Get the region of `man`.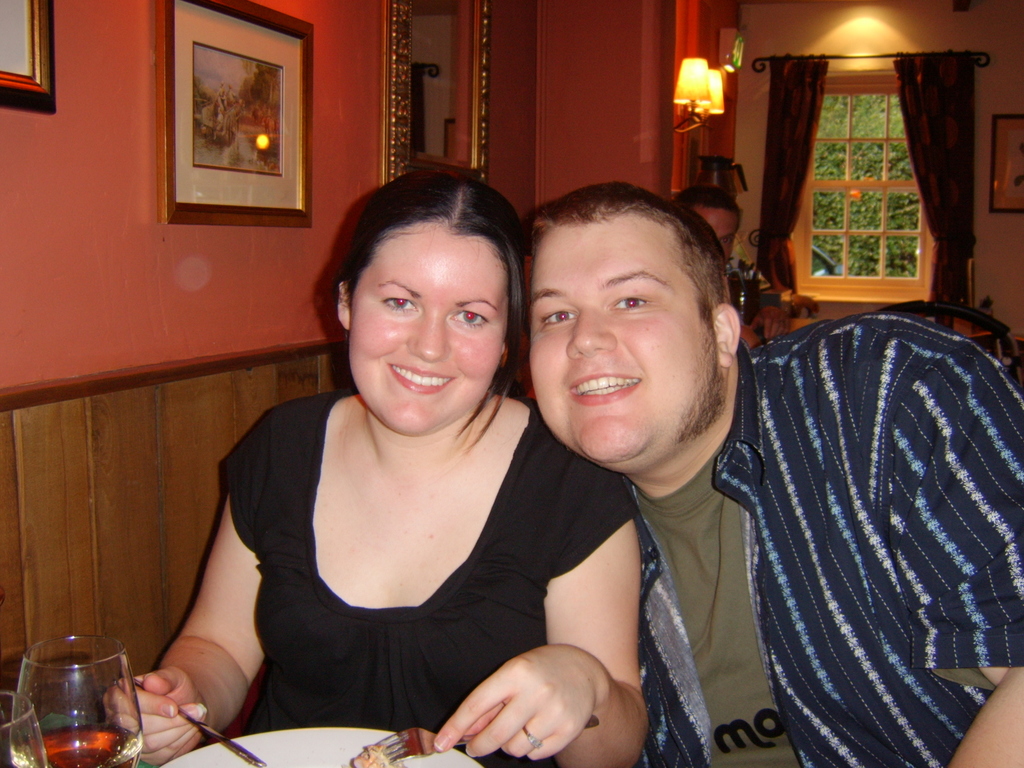
516/179/1023/767.
